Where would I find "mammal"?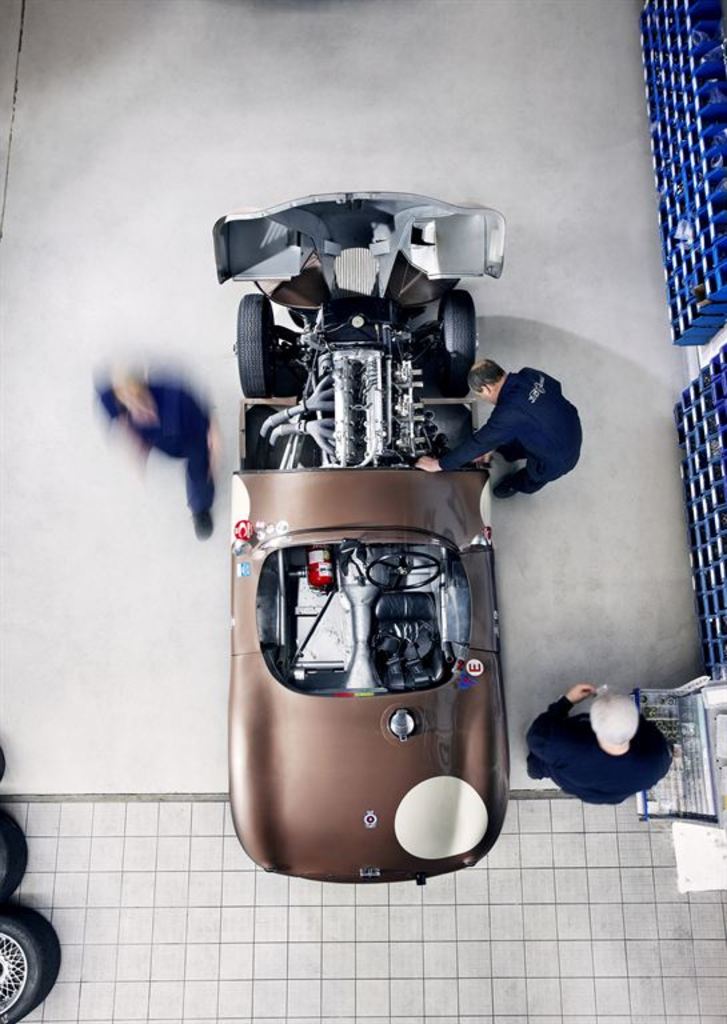
At x1=534, y1=667, x2=691, y2=816.
